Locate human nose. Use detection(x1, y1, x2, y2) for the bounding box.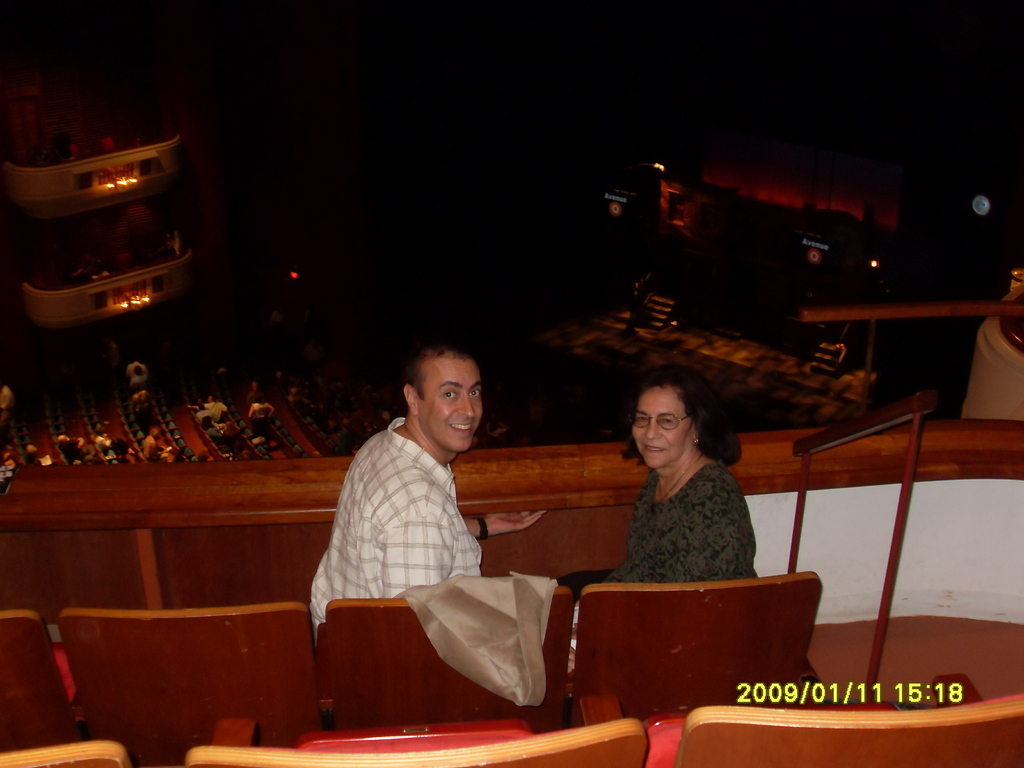
detection(461, 393, 474, 418).
